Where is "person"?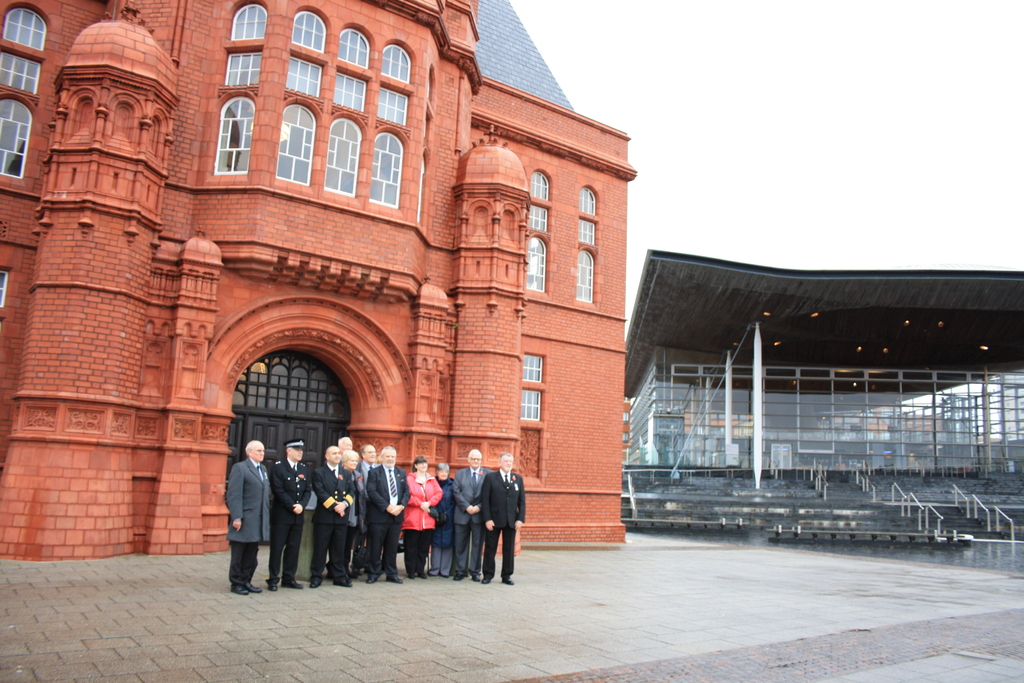
{"left": 217, "top": 422, "right": 283, "bottom": 596}.
